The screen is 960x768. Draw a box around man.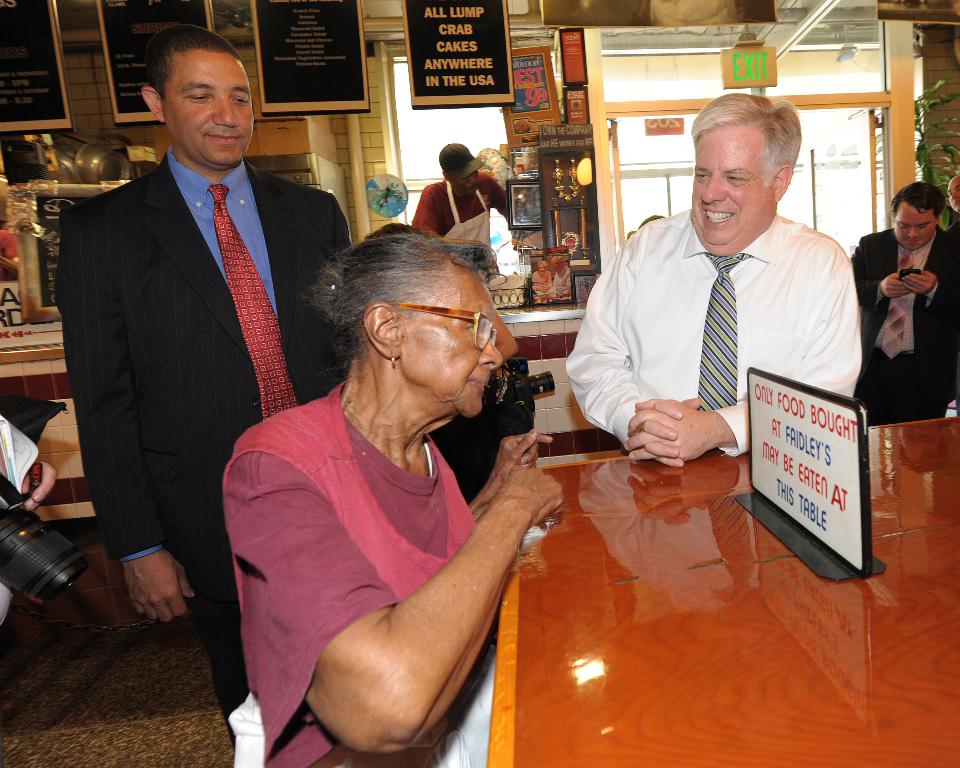
select_region(851, 180, 959, 426).
